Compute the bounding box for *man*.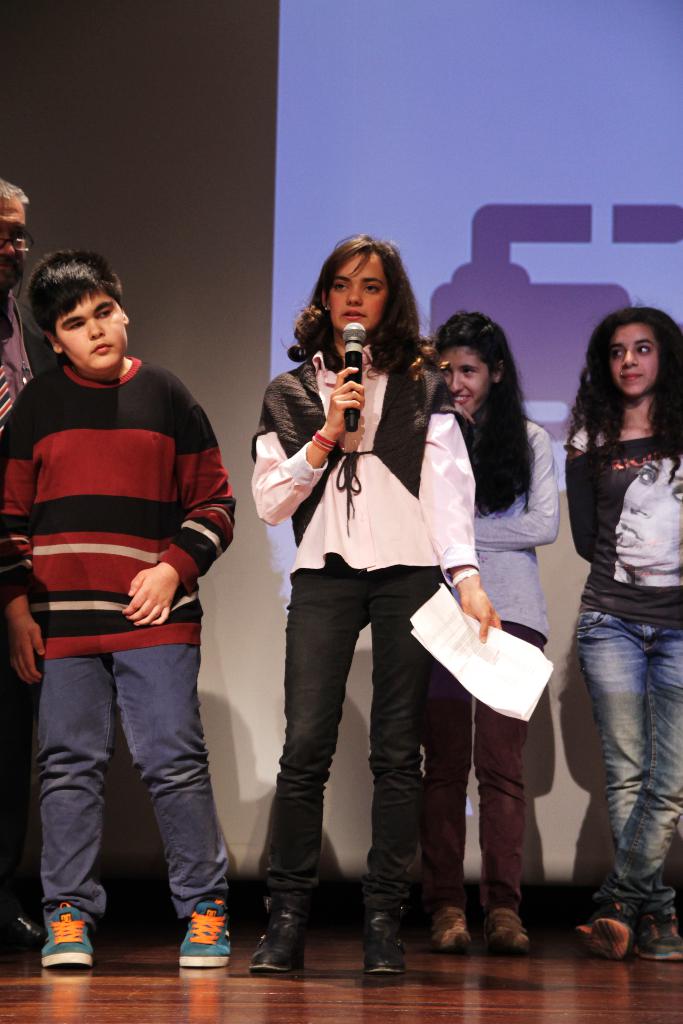
0 173 61 946.
